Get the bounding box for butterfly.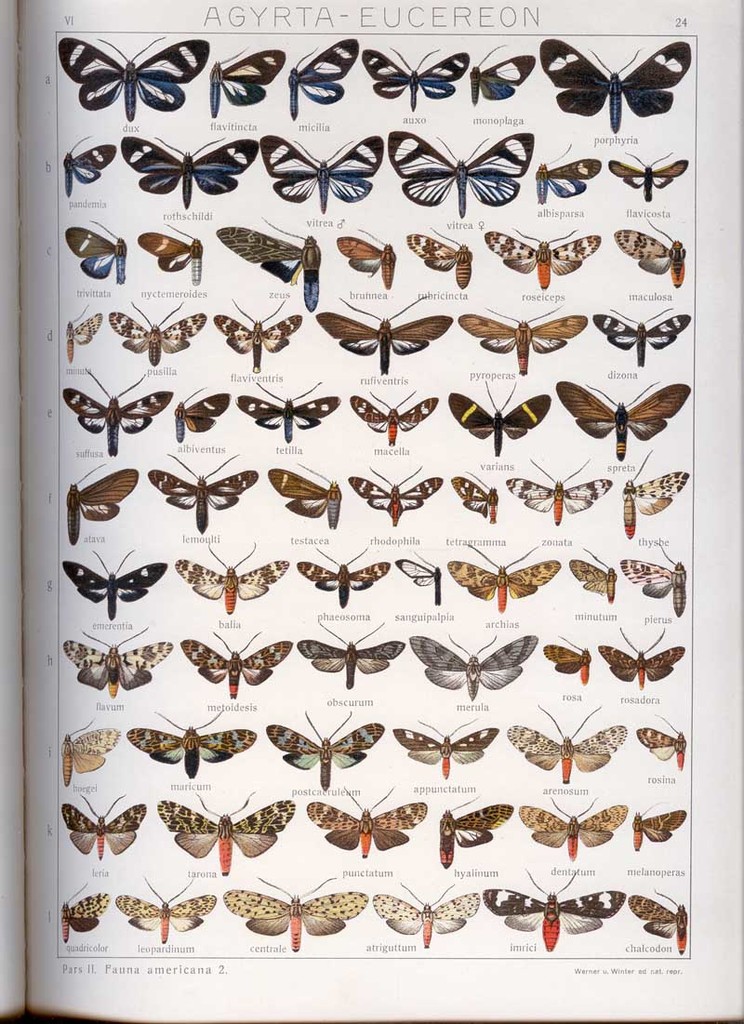
bbox(233, 384, 347, 449).
